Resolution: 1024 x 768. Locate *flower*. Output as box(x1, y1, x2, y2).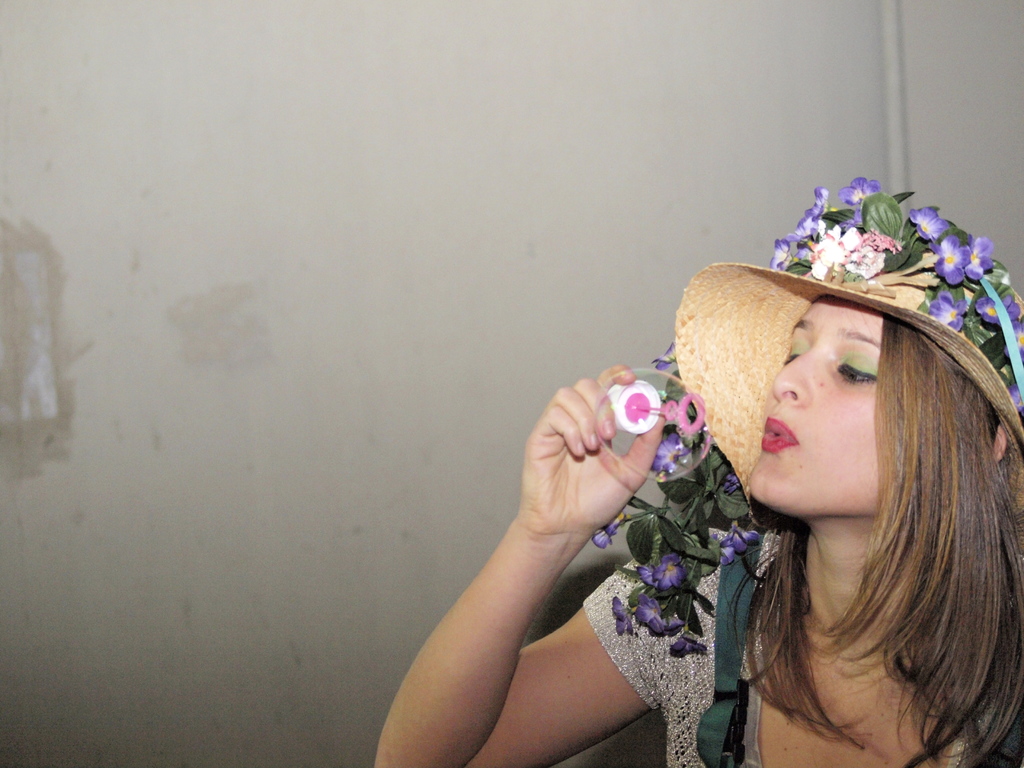
box(935, 232, 972, 280).
